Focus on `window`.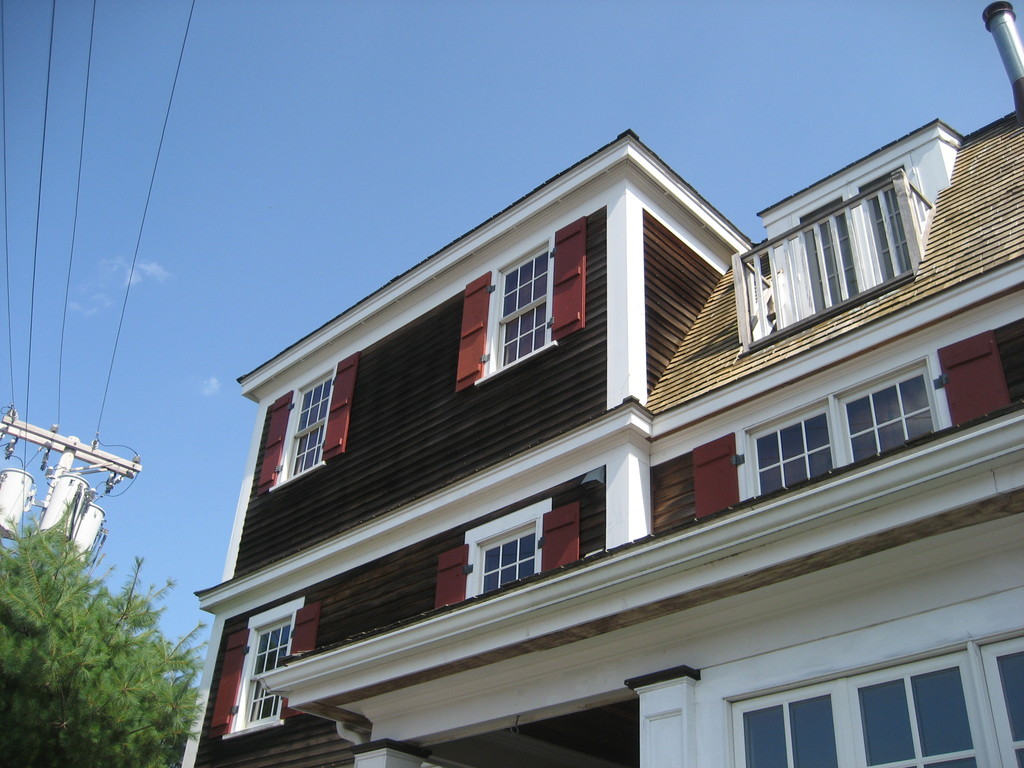
Focused at BBox(859, 164, 920, 289).
